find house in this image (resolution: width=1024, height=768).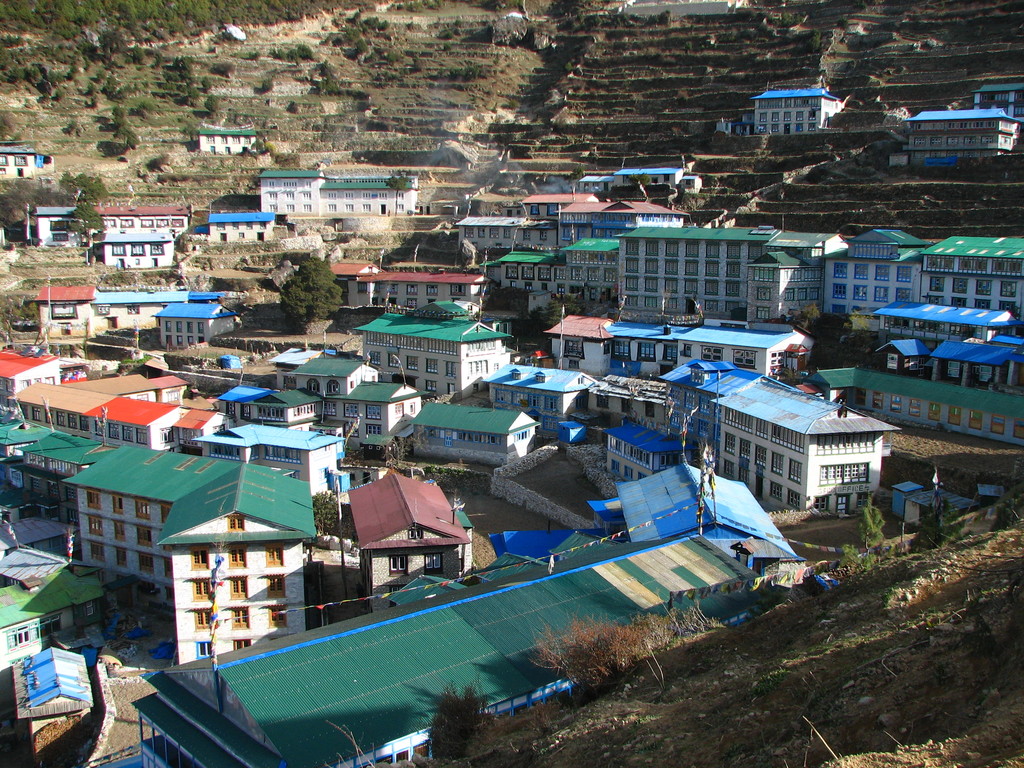
551/196/690/244.
